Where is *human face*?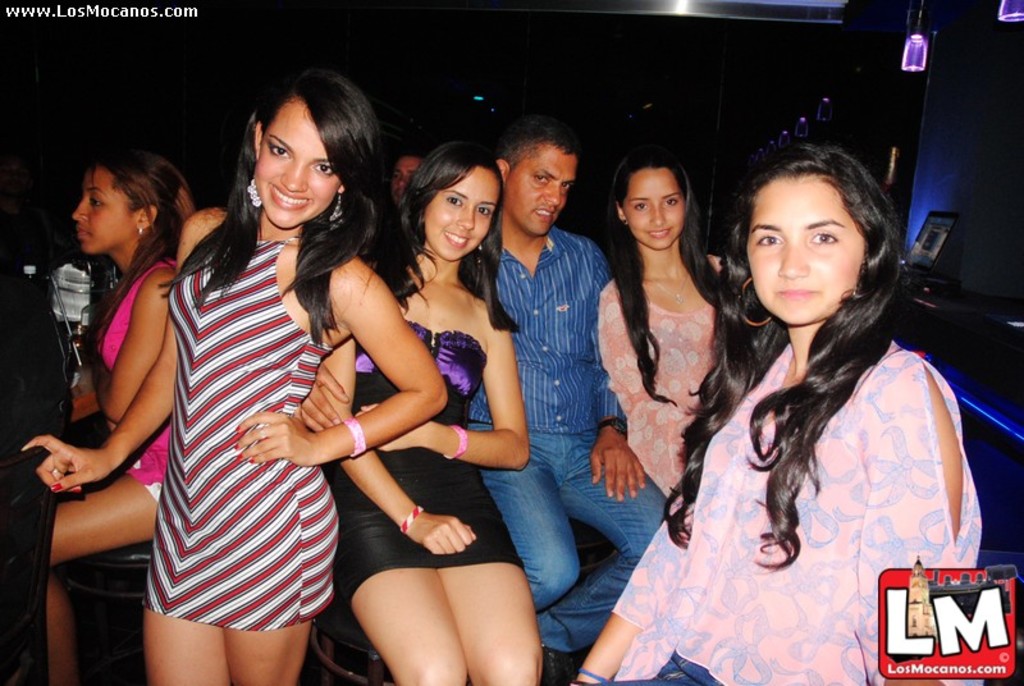
bbox(255, 102, 346, 227).
